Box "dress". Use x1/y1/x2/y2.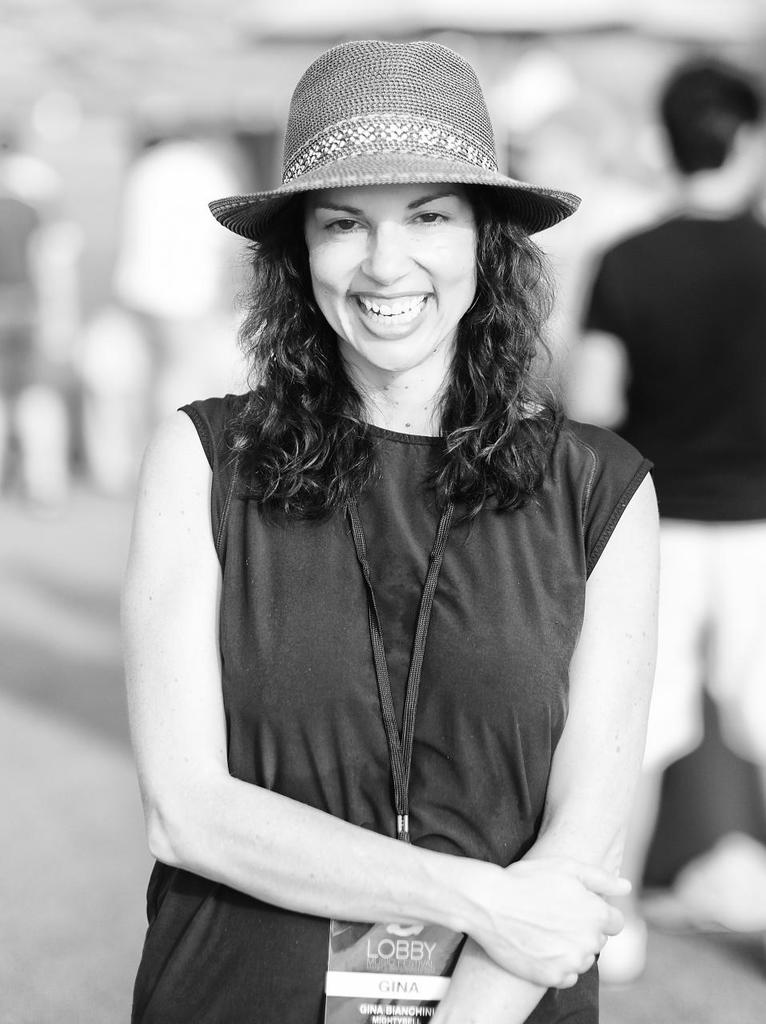
128/390/651/1023.
